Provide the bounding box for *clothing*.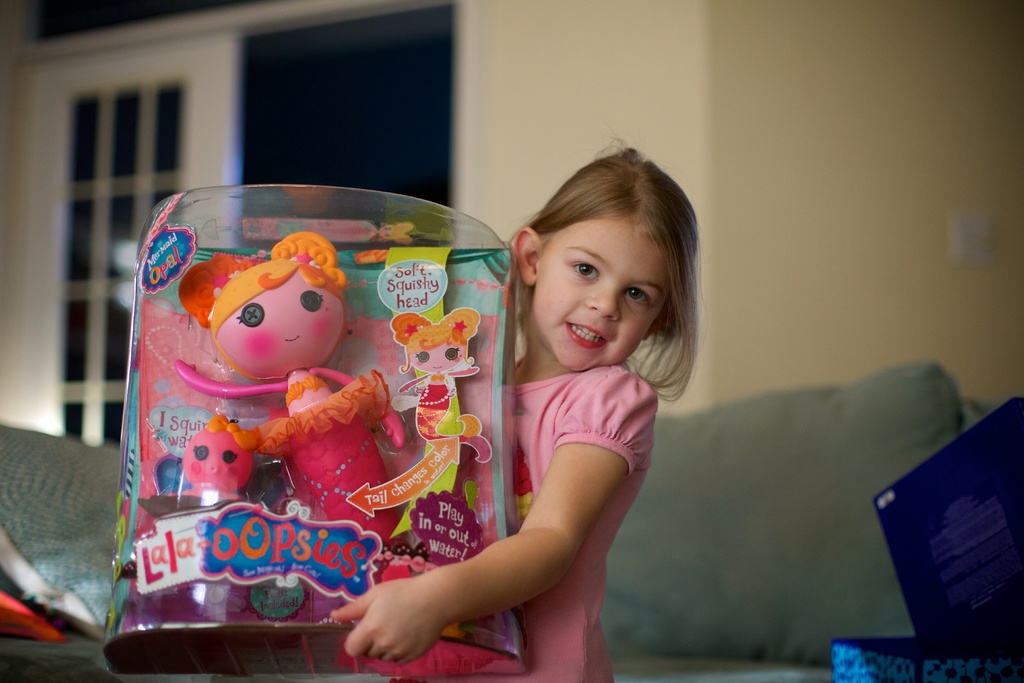
pyautogui.locateOnScreen(395, 357, 657, 682).
